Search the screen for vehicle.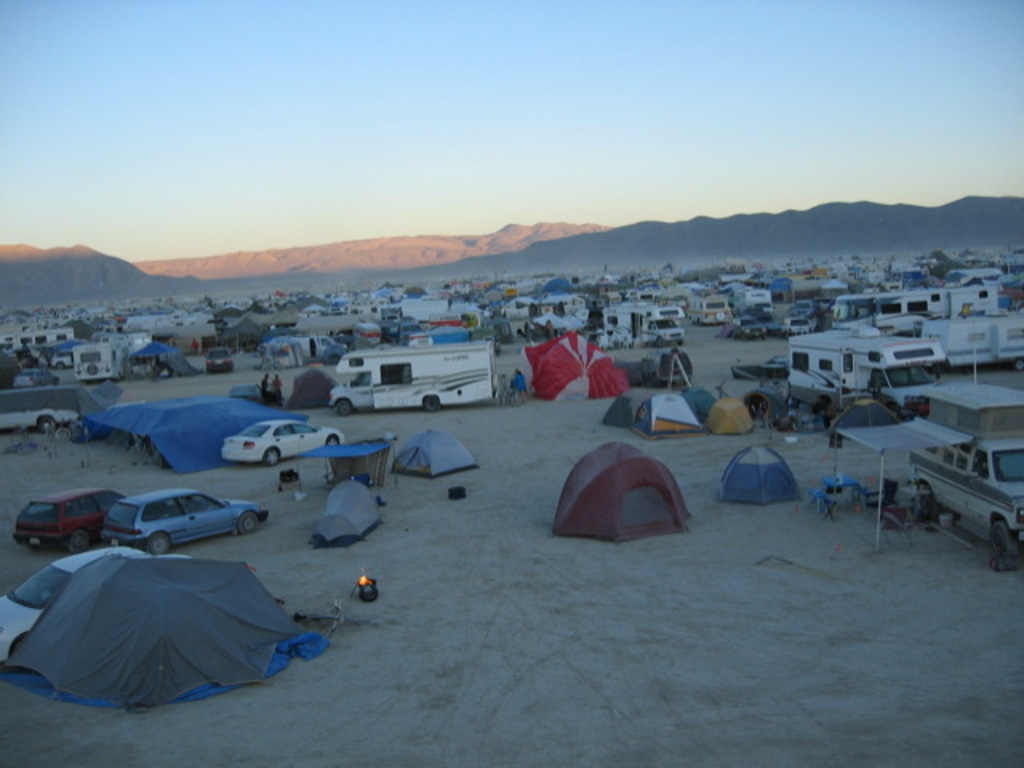
Found at x1=11 y1=485 x2=133 y2=555.
